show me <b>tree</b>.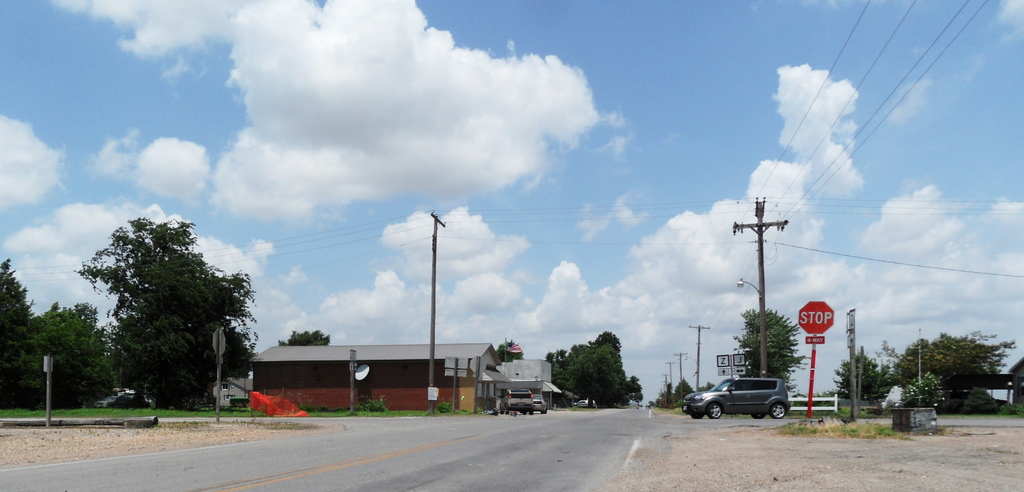
<b>tree</b> is here: pyautogui.locateOnScreen(649, 380, 715, 406).
